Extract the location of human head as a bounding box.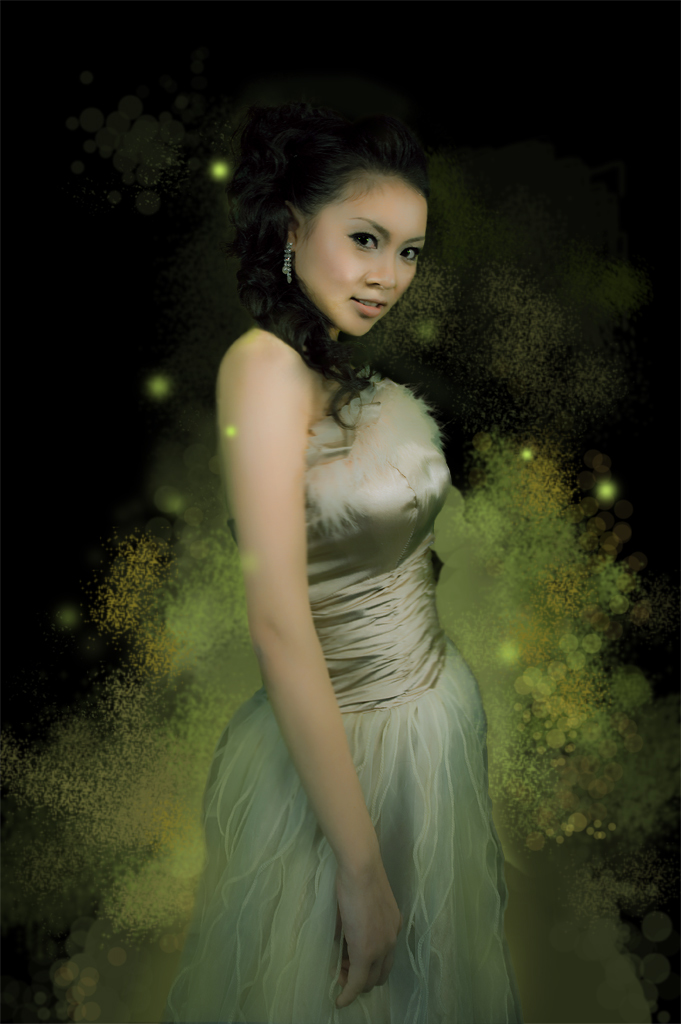
[243,114,434,330].
